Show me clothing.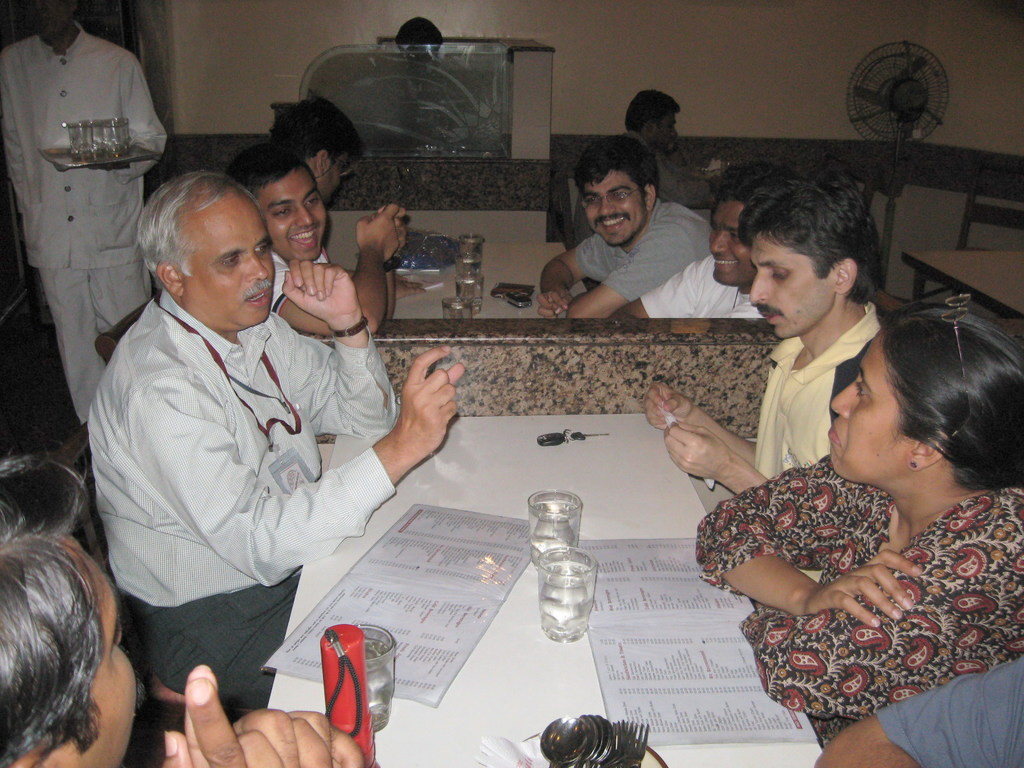
clothing is here: (641,254,764,315).
